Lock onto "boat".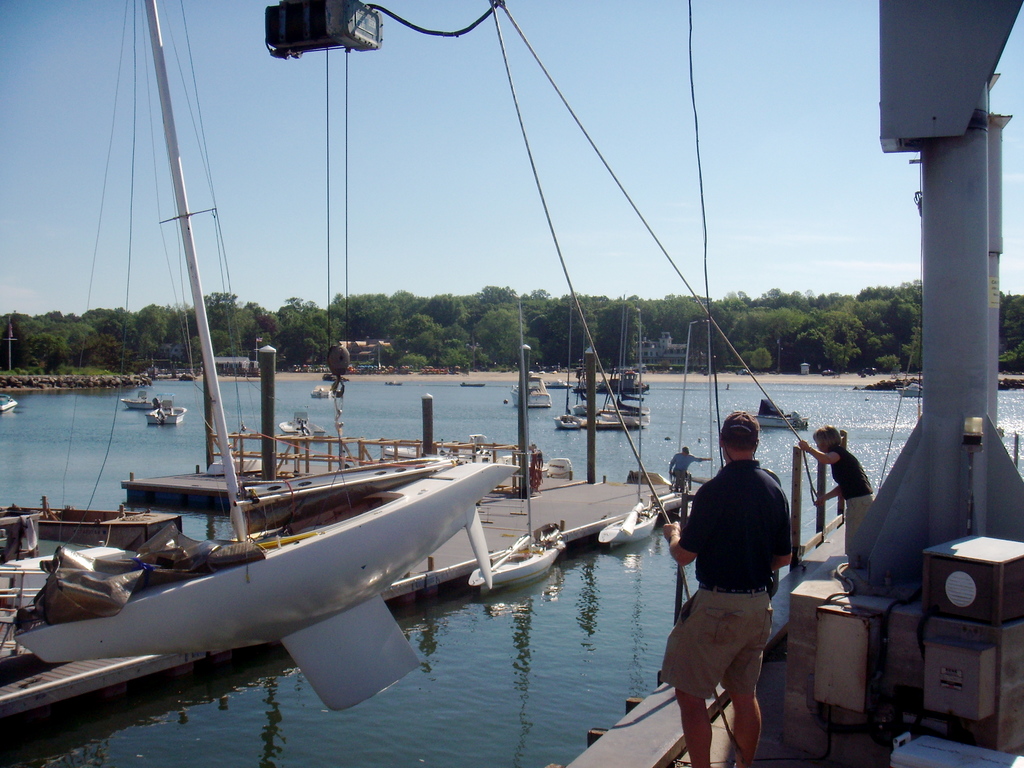
Locked: (732, 395, 807, 426).
